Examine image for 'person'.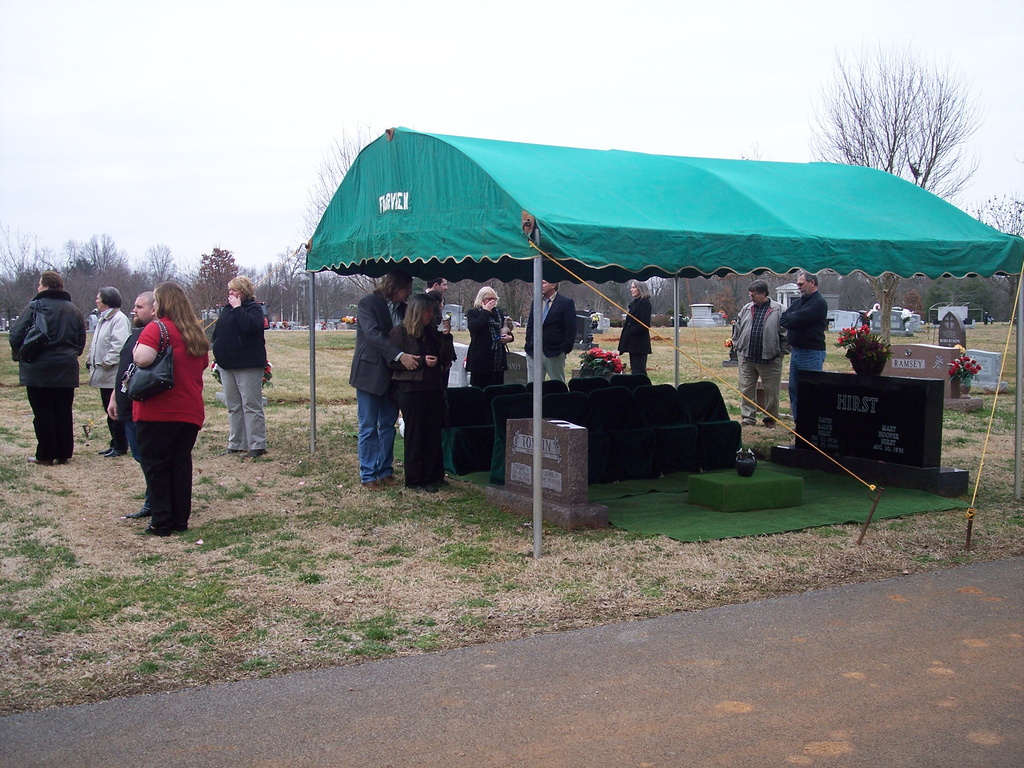
Examination result: crop(346, 270, 420, 491).
